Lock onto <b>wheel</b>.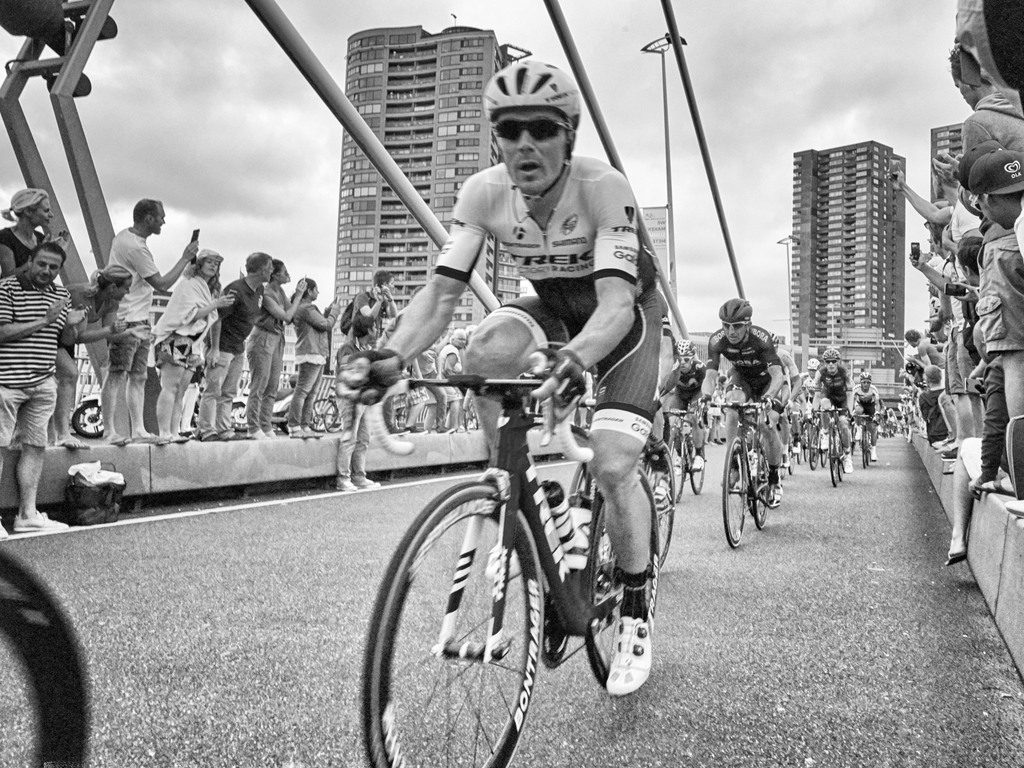
Locked: bbox(579, 463, 675, 676).
